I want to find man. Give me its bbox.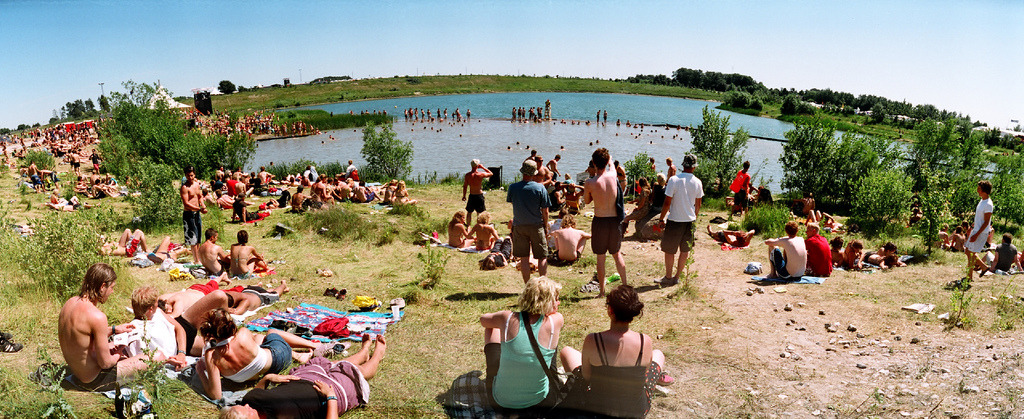
[292, 186, 311, 214].
